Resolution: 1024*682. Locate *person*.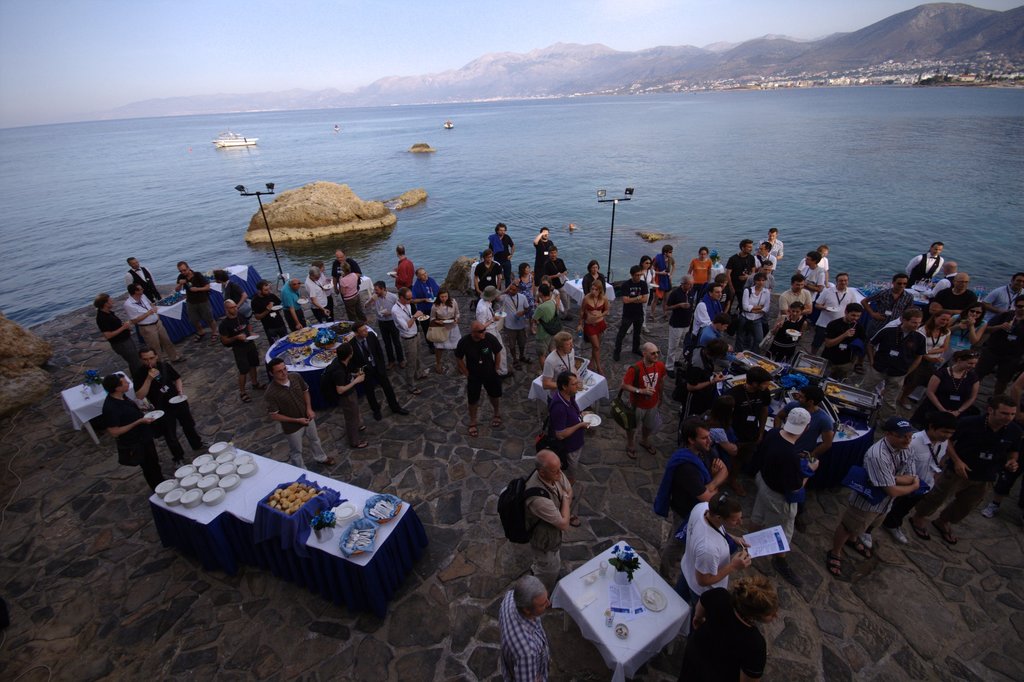
region(122, 256, 162, 301).
